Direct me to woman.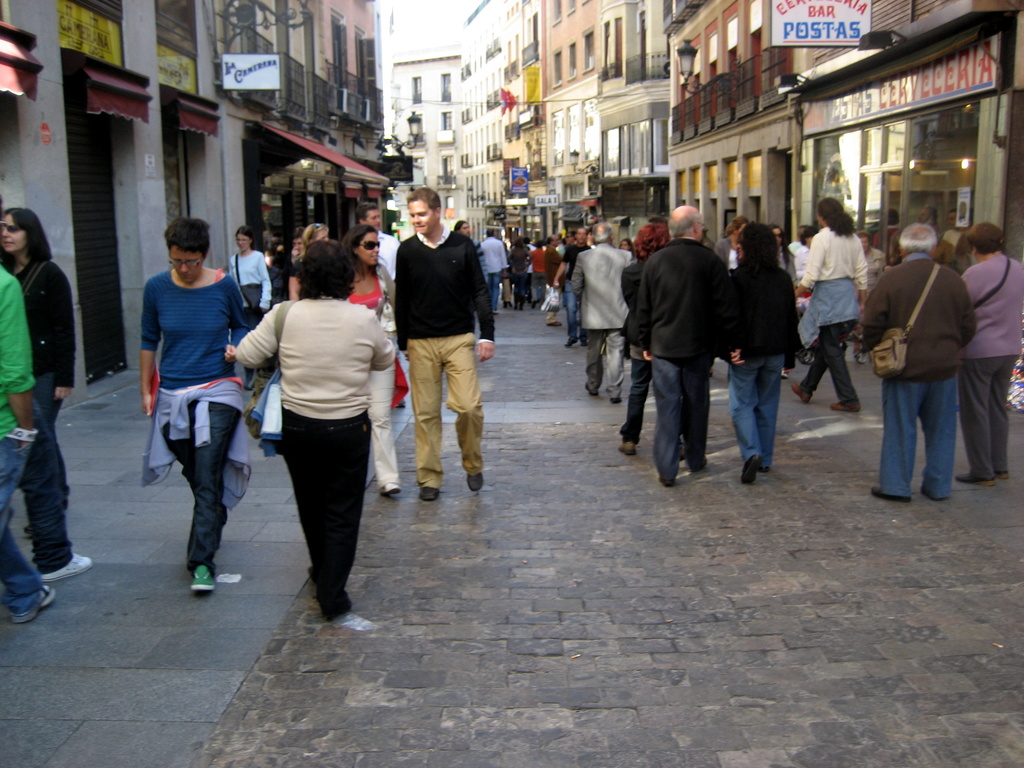
Direction: x1=716 y1=217 x2=749 y2=276.
